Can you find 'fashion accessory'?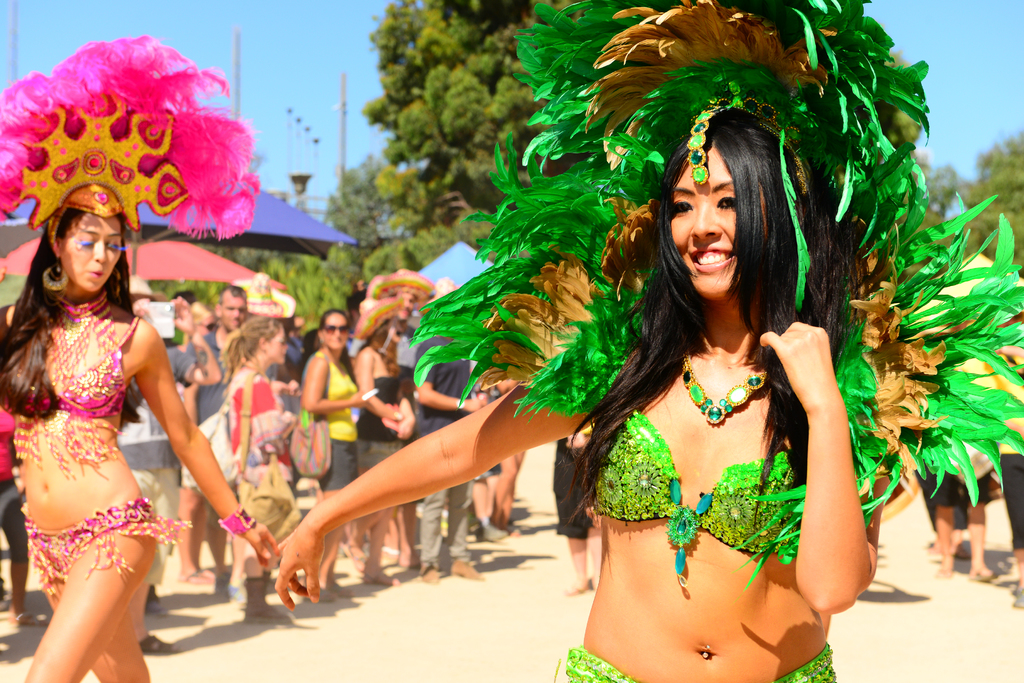
Yes, bounding box: BBox(220, 504, 255, 540).
